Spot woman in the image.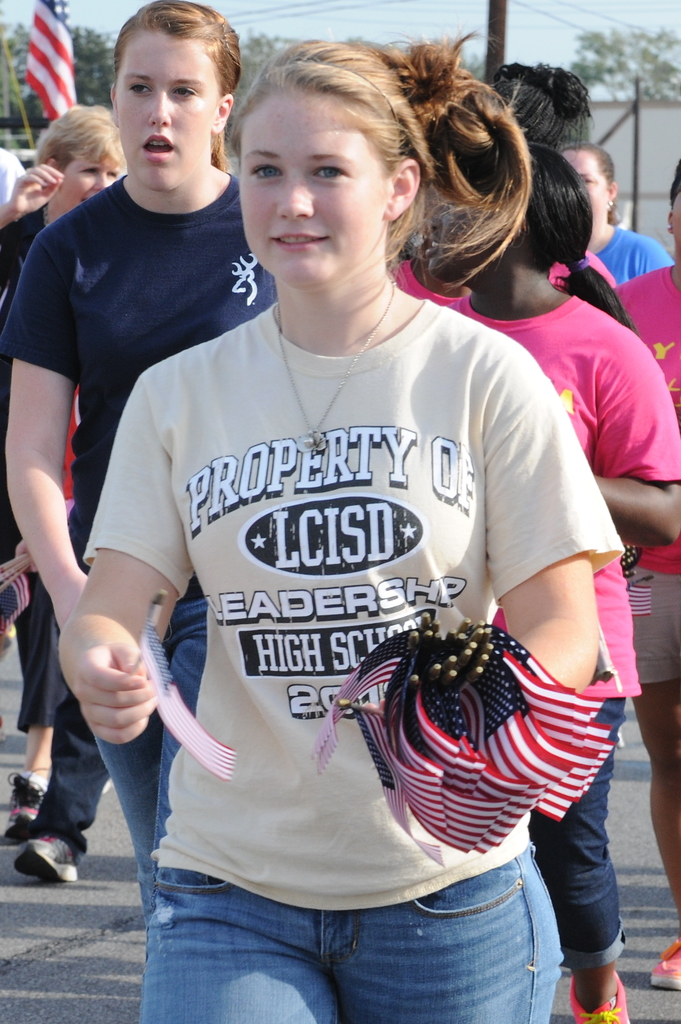
woman found at select_region(603, 173, 680, 988).
